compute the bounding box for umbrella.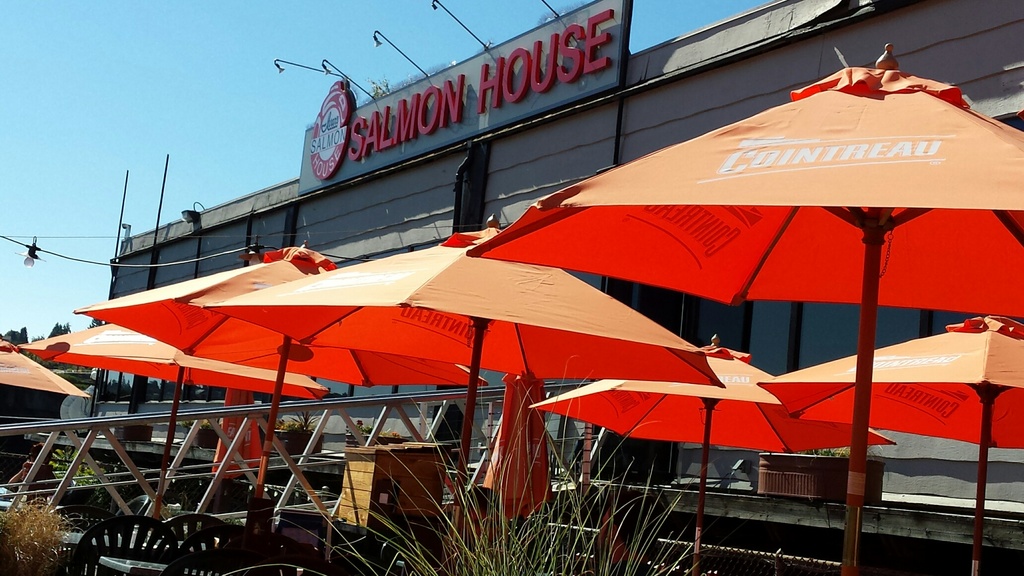
crop(200, 213, 720, 575).
